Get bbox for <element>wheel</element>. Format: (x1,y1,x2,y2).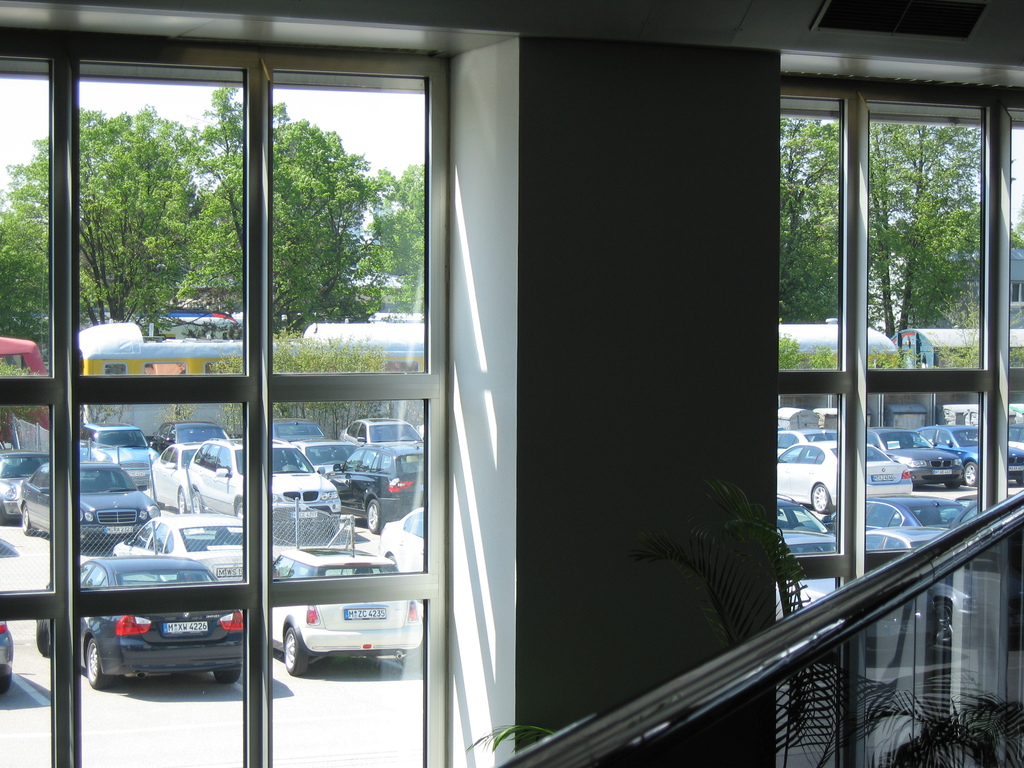
(1016,479,1023,484).
